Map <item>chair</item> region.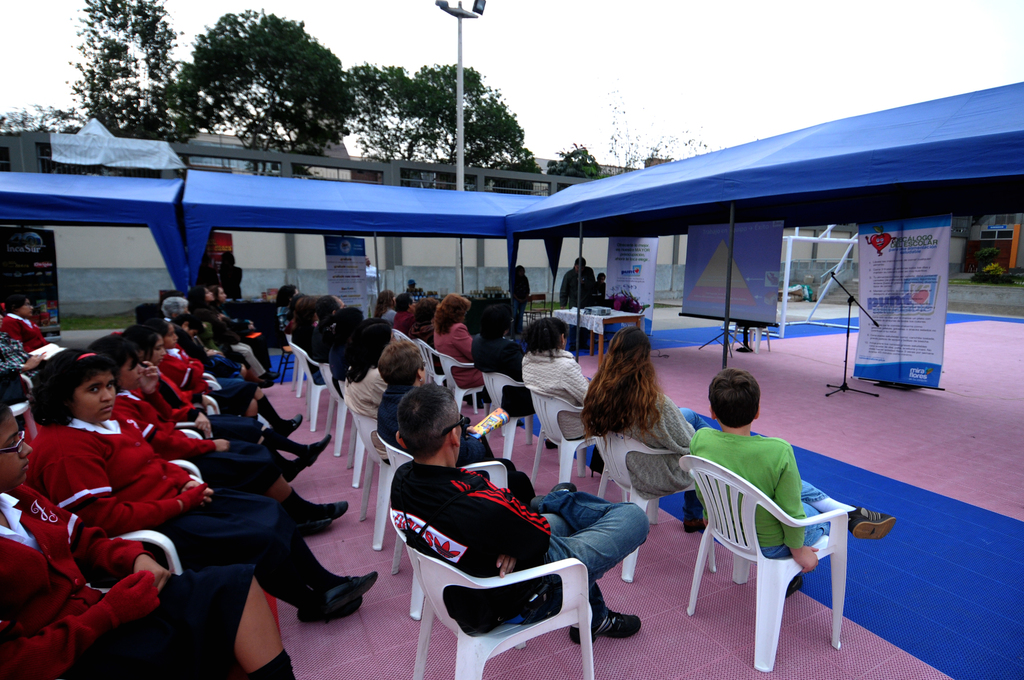
Mapped to left=388, top=506, right=600, bottom=679.
